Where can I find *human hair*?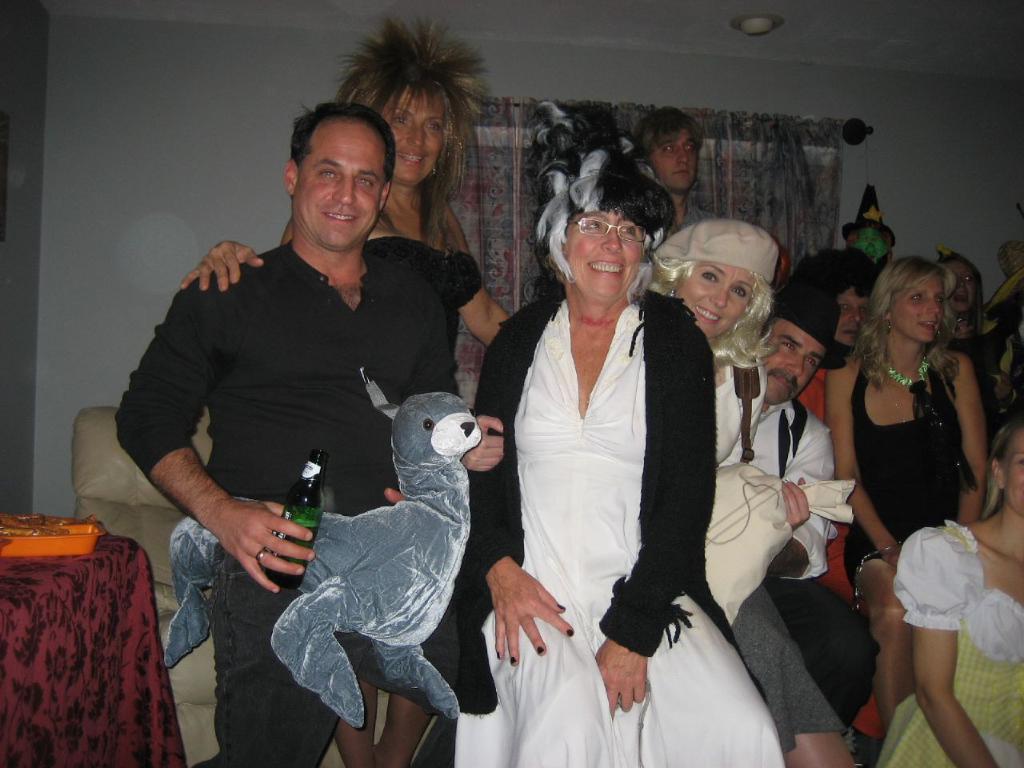
You can find it at <region>634, 98, 702, 162</region>.
